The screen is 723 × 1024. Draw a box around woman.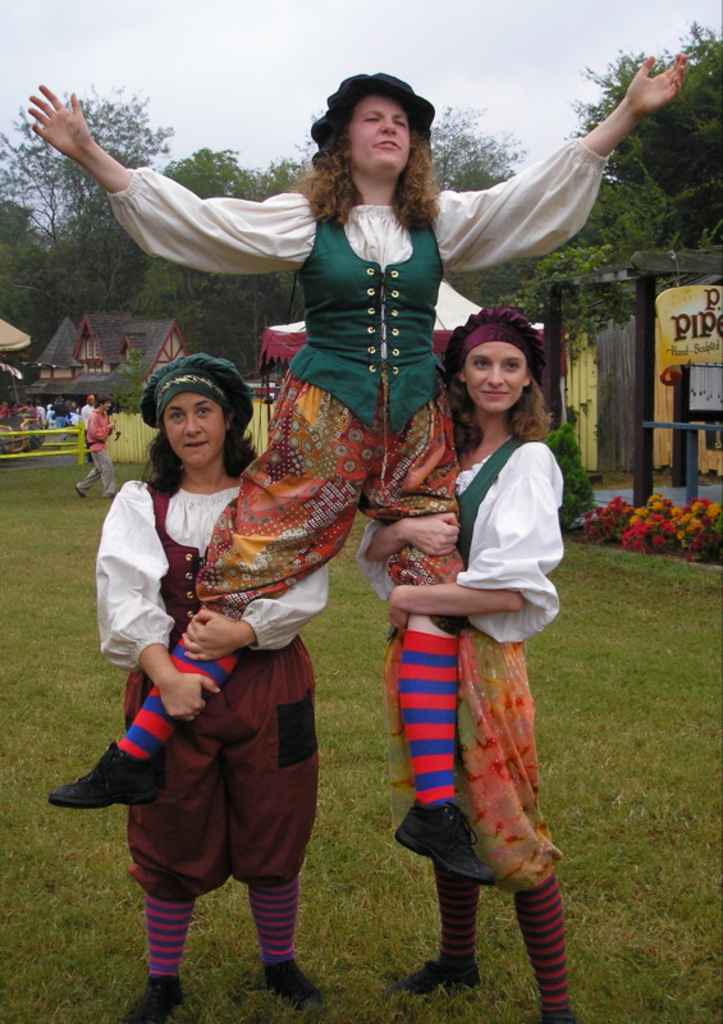
<bbox>93, 352, 334, 1023</bbox>.
